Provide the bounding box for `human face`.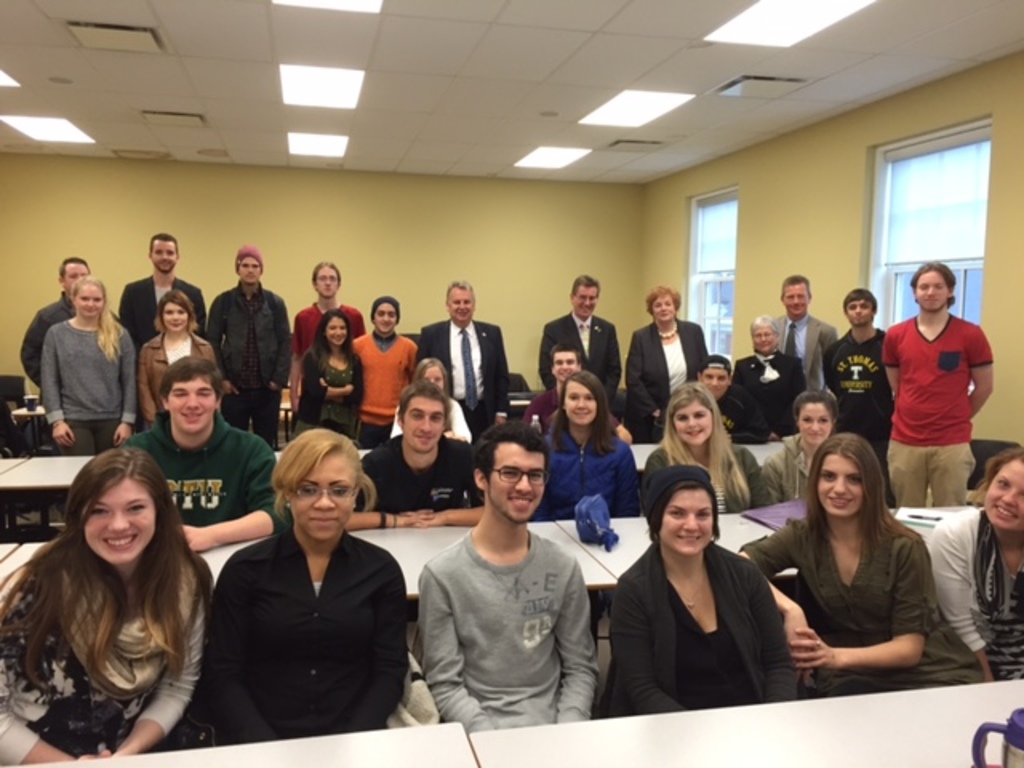
bbox=[80, 483, 157, 565].
